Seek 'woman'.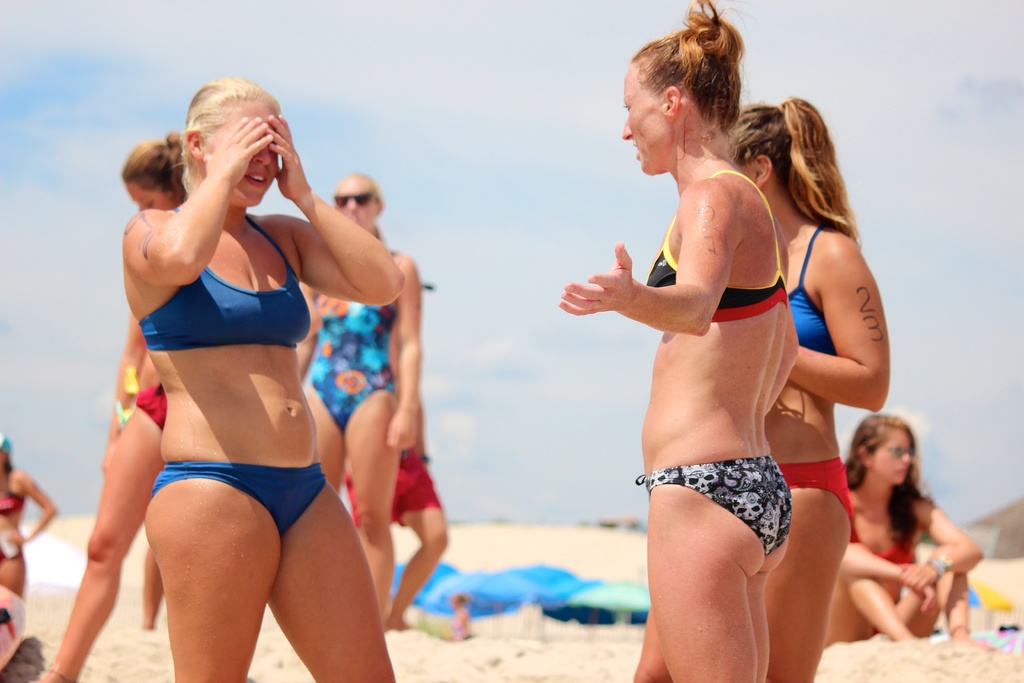
l=824, t=411, r=988, b=643.
